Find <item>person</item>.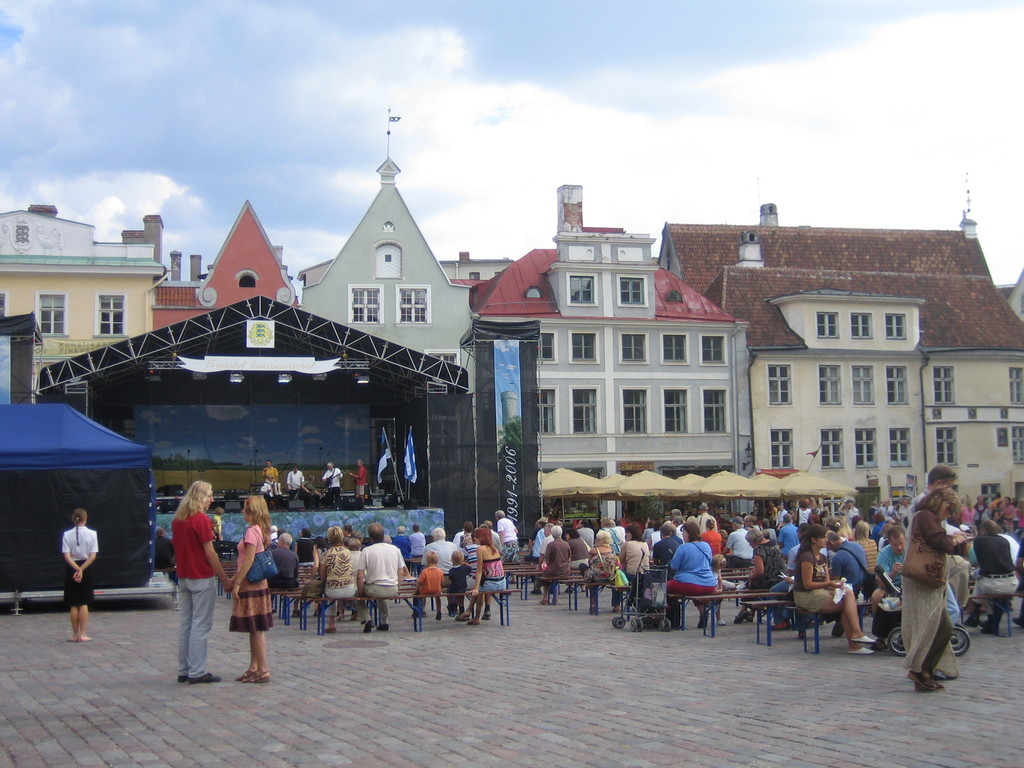
bbox=(58, 507, 100, 644).
